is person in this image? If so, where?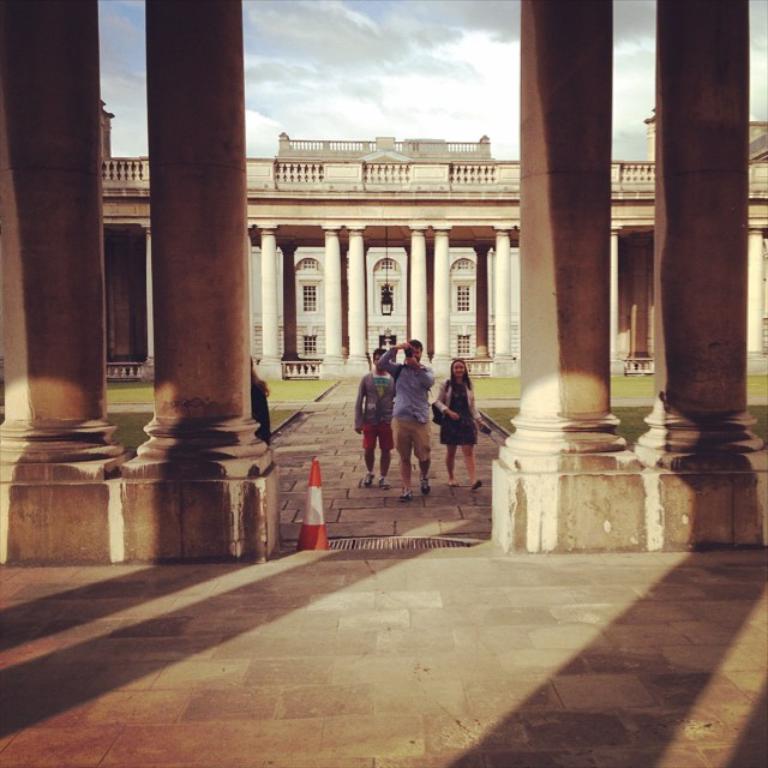
Yes, at bbox=(433, 354, 485, 486).
